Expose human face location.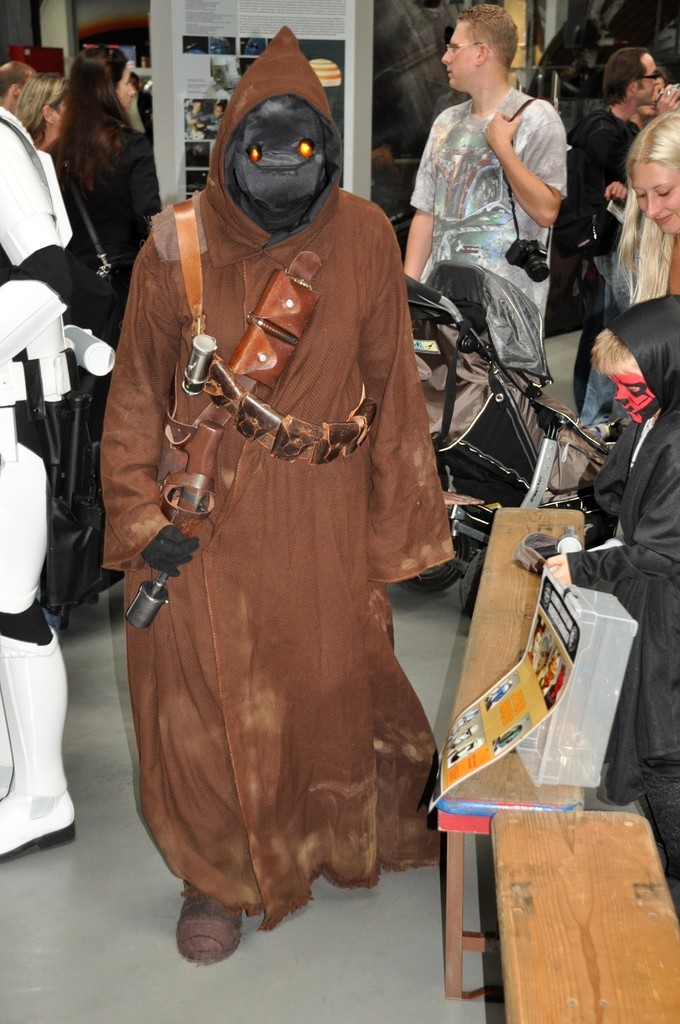
Exposed at 440 10 498 99.
